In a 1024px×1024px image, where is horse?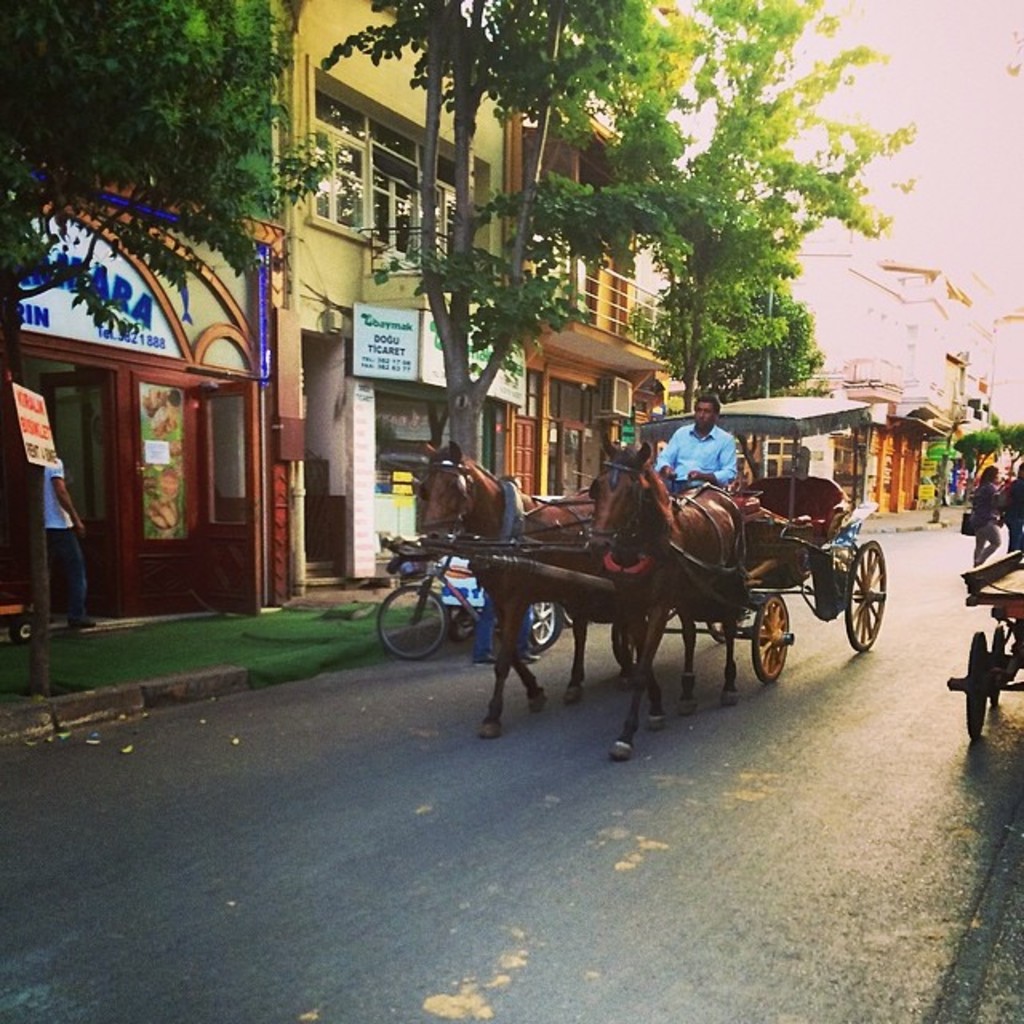
581,422,749,765.
